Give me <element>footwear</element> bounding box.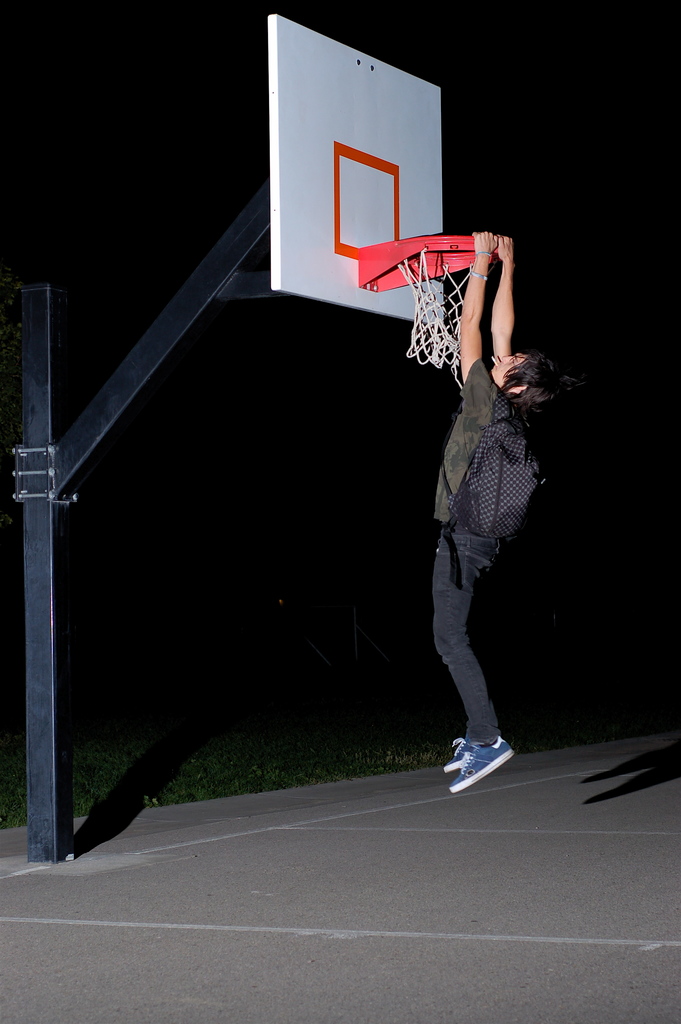
(455, 736, 516, 792).
